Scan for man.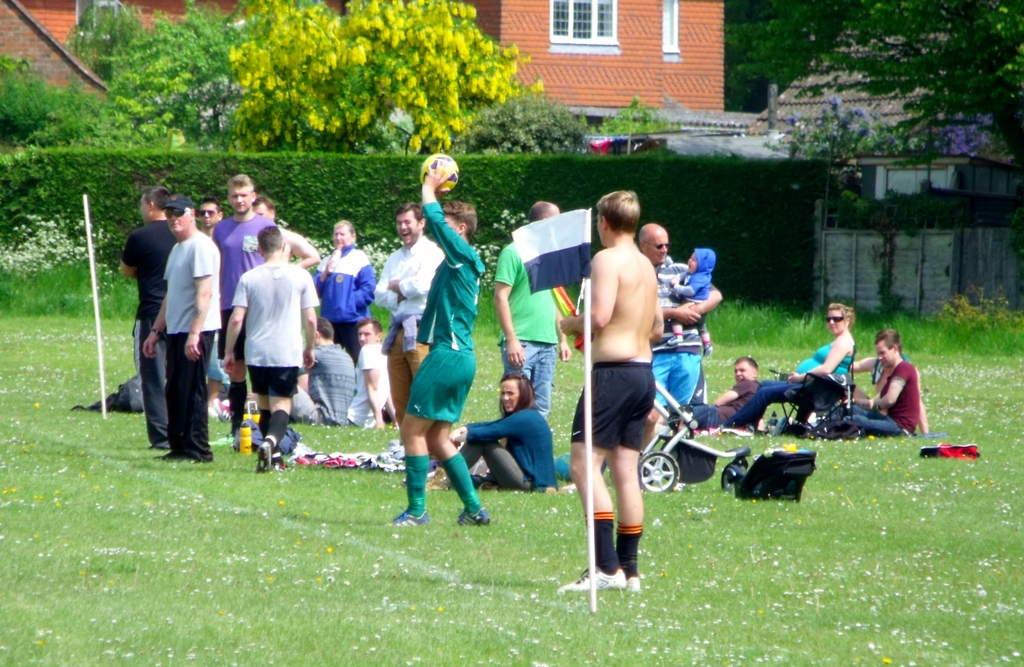
Scan result: [394,167,490,525].
